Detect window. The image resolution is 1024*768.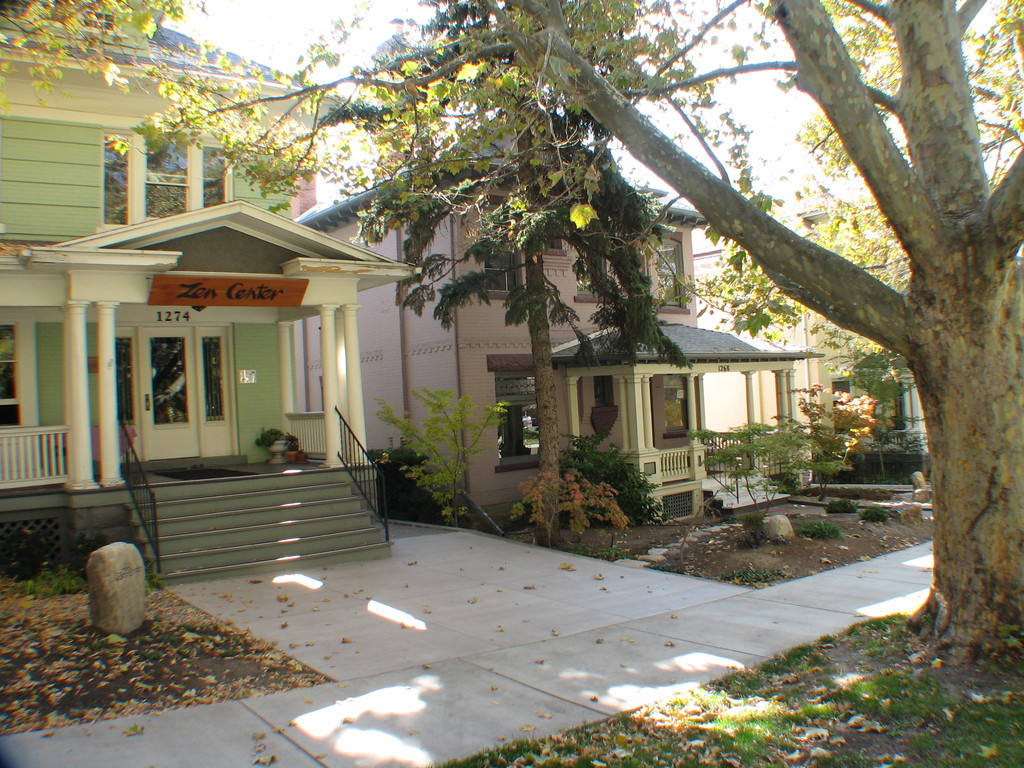
95,134,243,240.
